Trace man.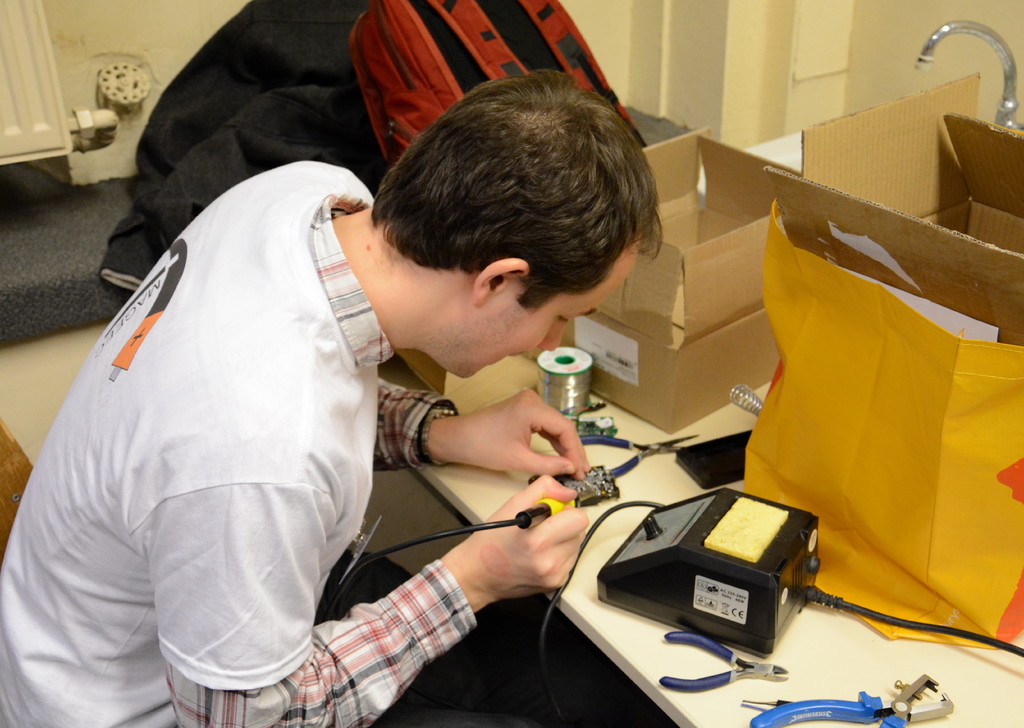
Traced to region(3, 69, 658, 727).
